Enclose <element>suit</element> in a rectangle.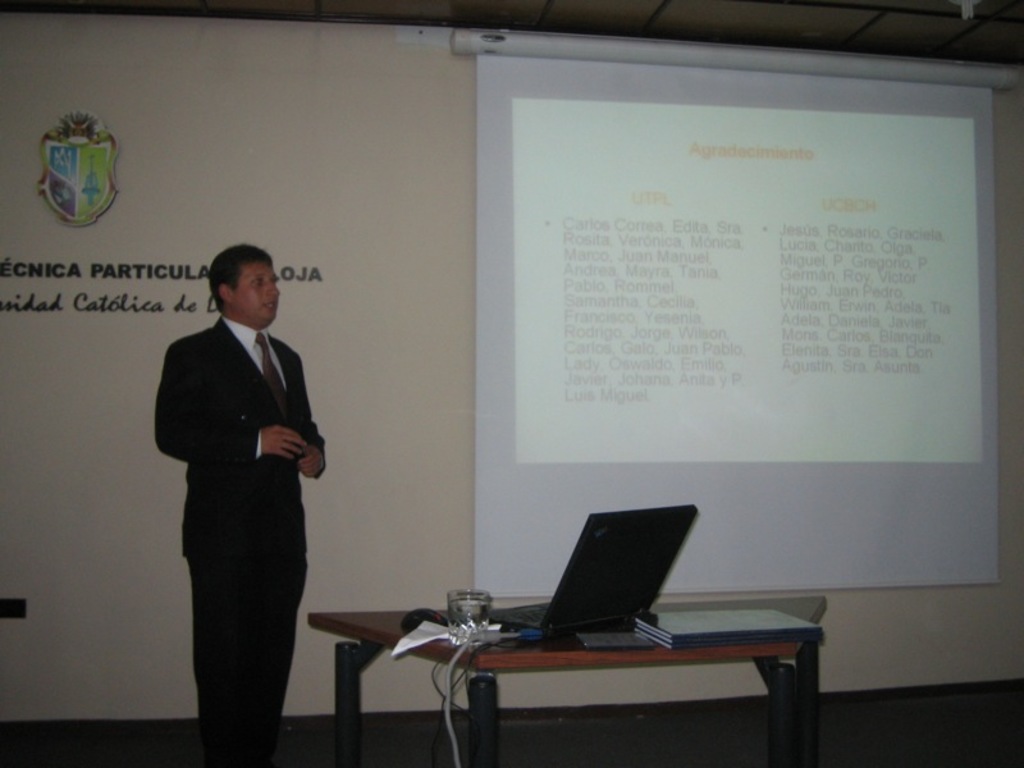
<bbox>154, 314, 329, 765</bbox>.
